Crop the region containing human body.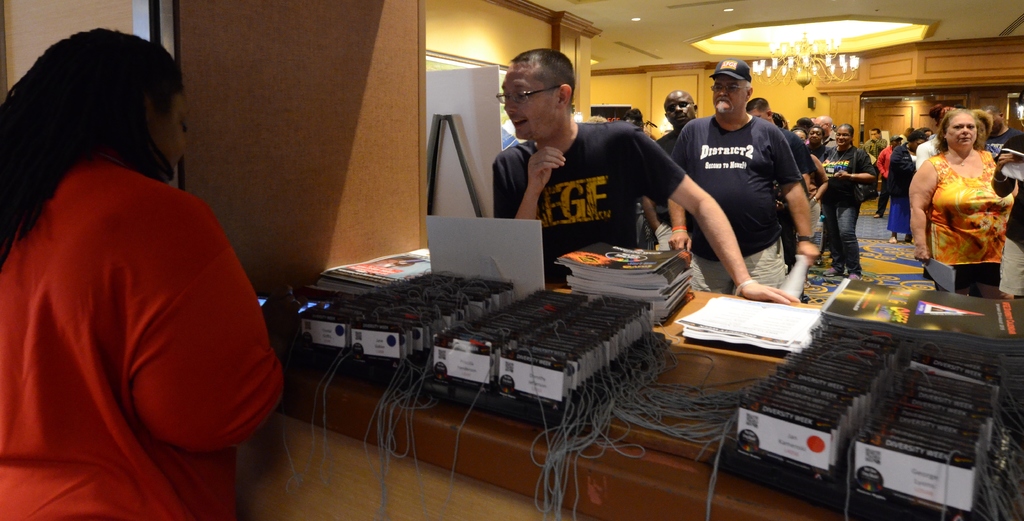
Crop region: <box>813,113,876,273</box>.
